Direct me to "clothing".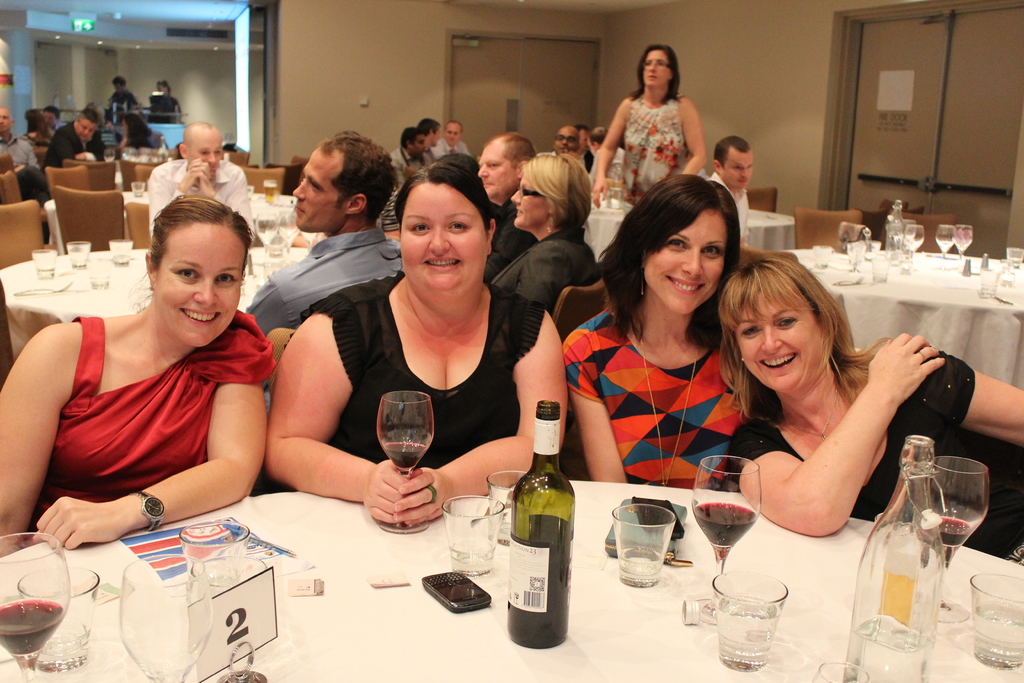
Direction: <region>304, 273, 547, 473</region>.
